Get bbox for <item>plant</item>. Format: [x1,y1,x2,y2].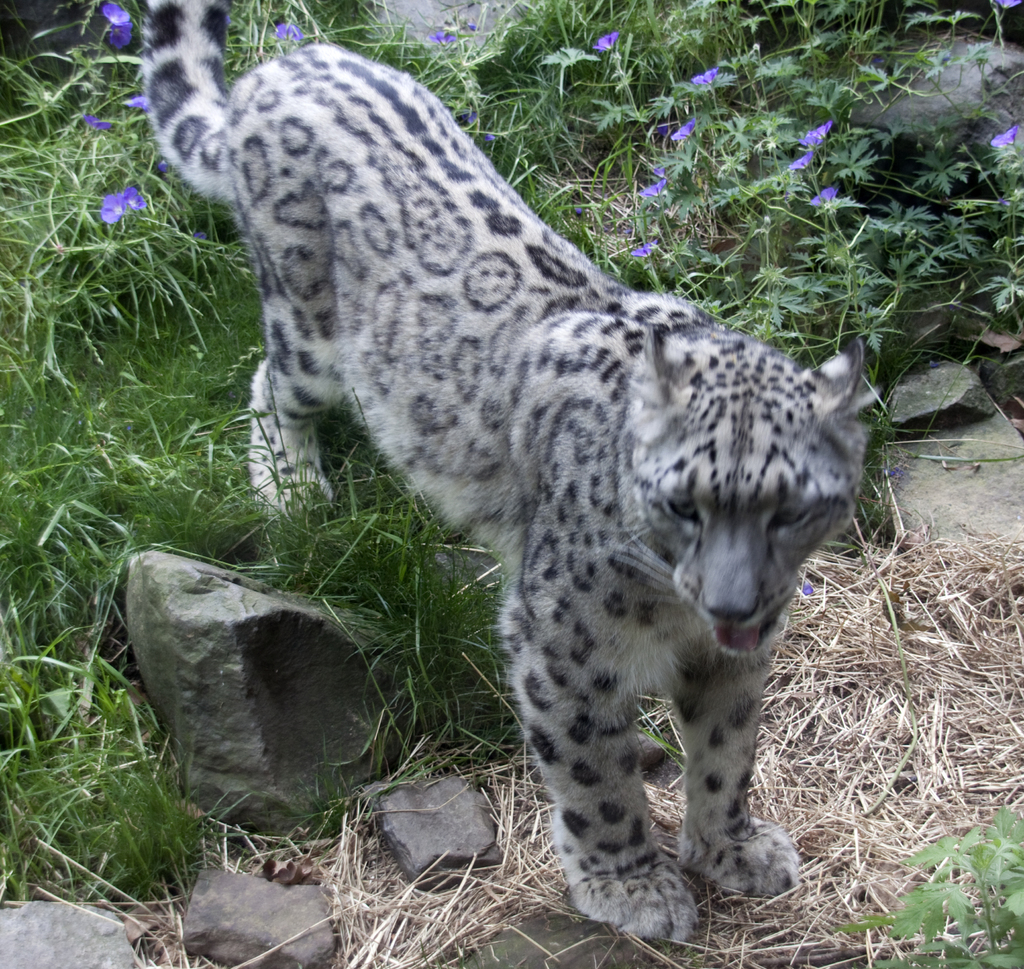
[840,813,1023,968].
